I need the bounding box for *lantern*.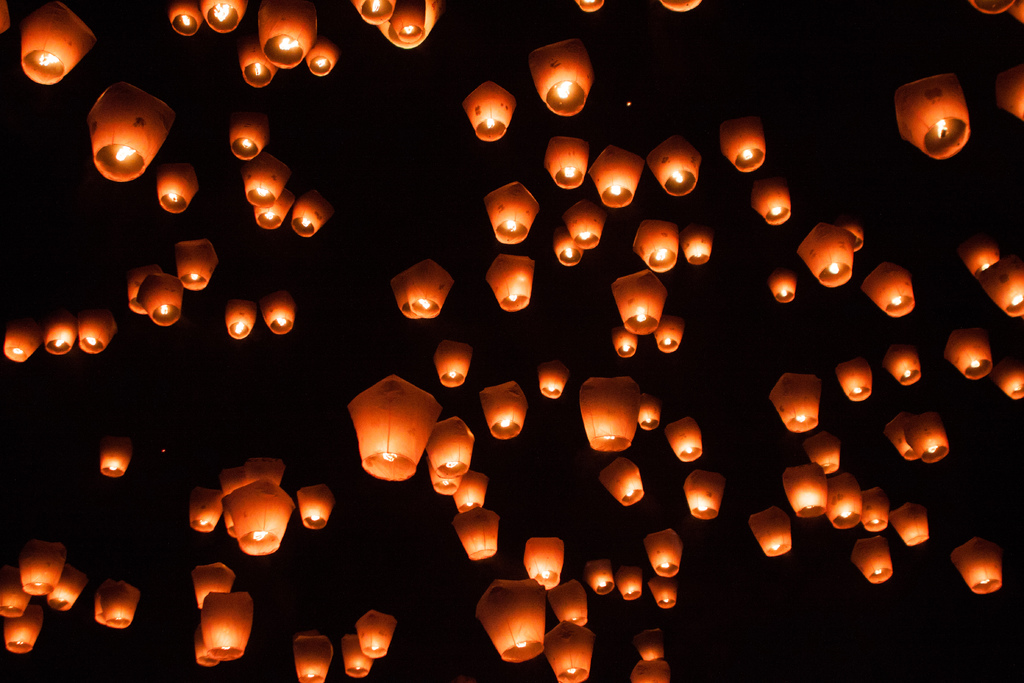
Here it is: (639,398,661,428).
